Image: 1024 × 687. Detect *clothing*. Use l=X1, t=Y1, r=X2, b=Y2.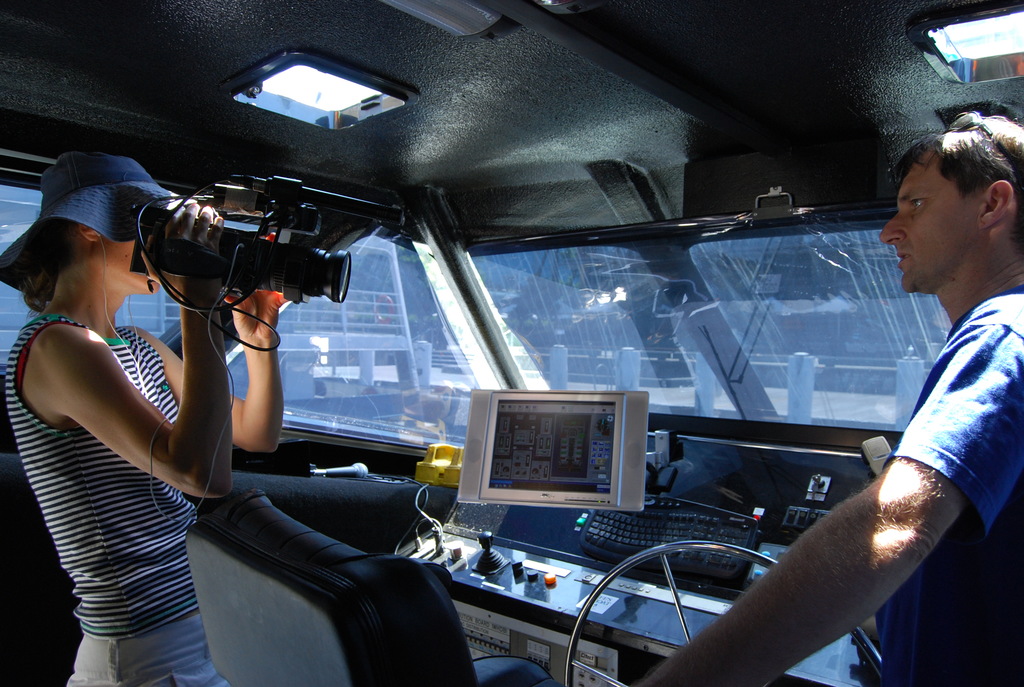
l=68, t=610, r=234, b=686.
